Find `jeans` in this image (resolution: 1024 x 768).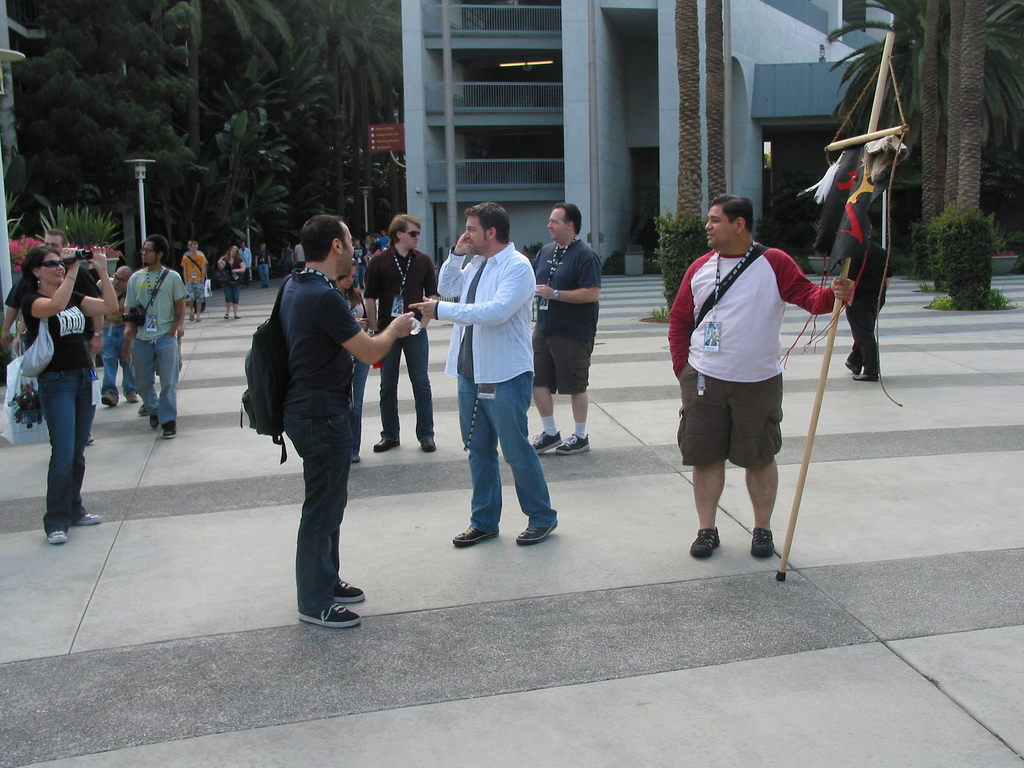
crop(132, 331, 181, 428).
